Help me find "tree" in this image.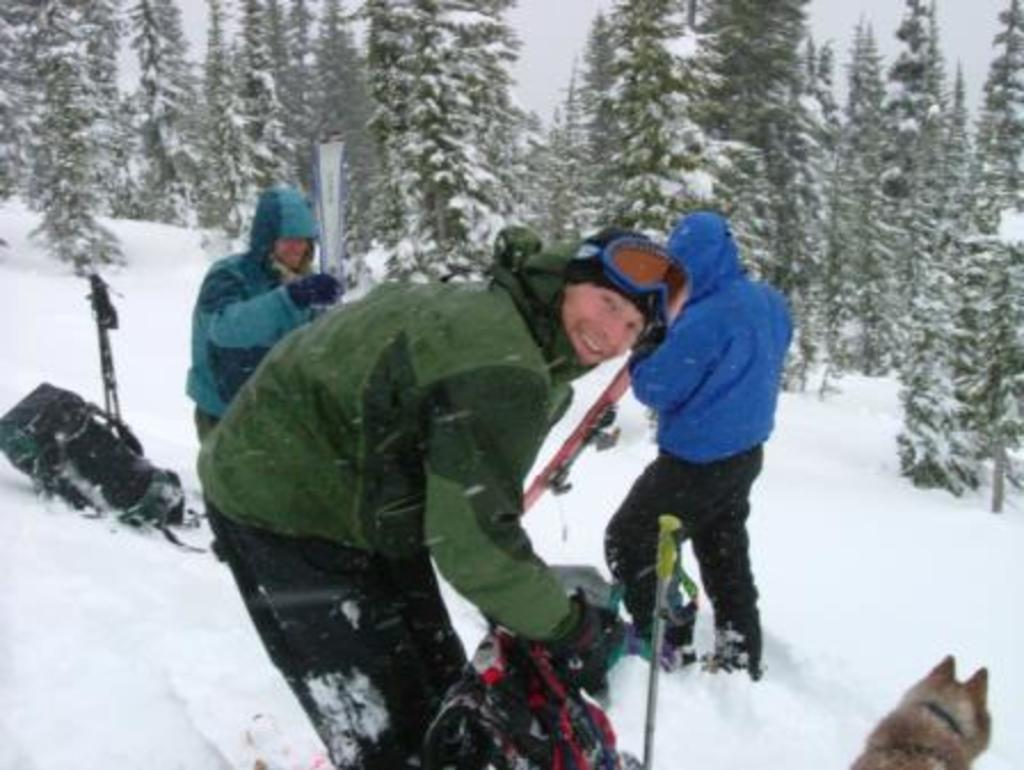
Found it: 859/0/1022/523.
